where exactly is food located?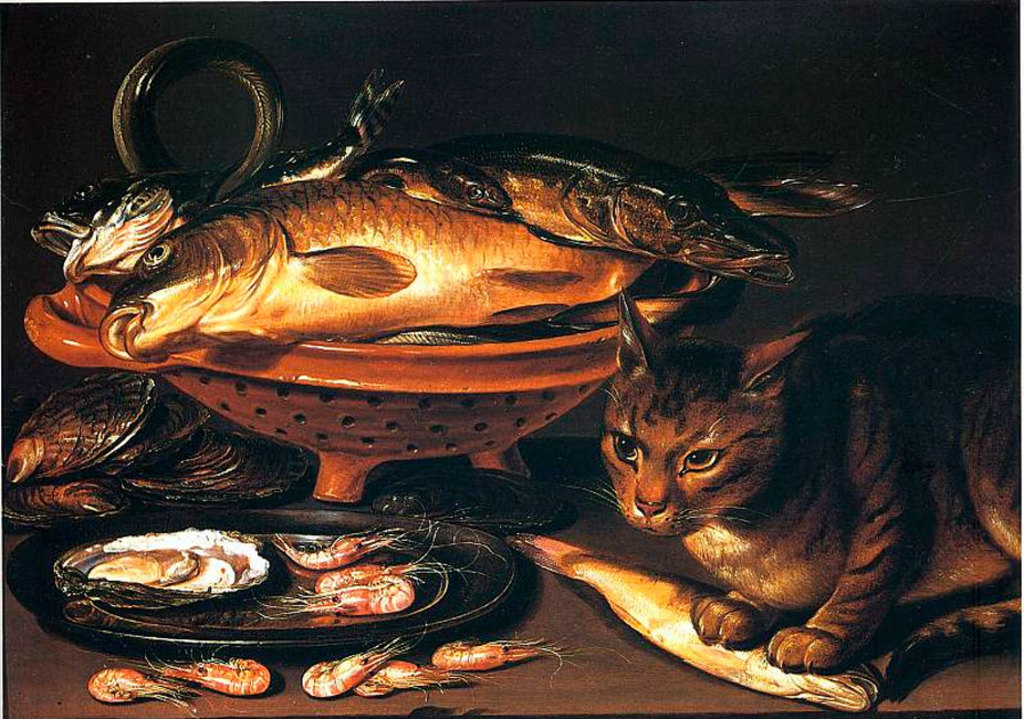
Its bounding box is bbox=(28, 67, 410, 284).
